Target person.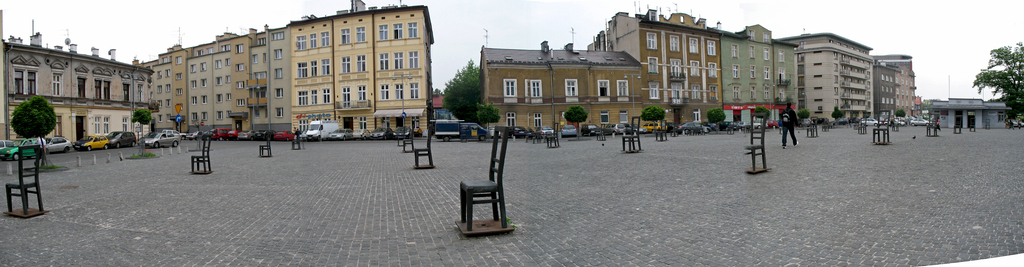
Target region: box=[843, 116, 853, 129].
